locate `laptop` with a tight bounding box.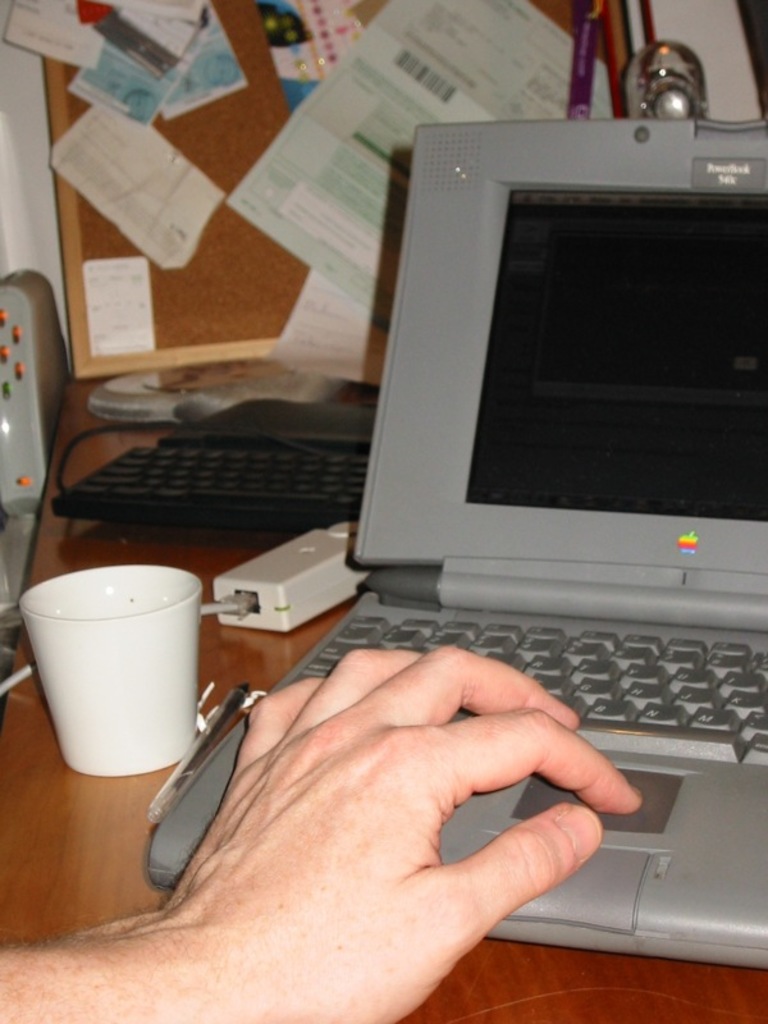
x1=146, y1=110, x2=767, y2=965.
